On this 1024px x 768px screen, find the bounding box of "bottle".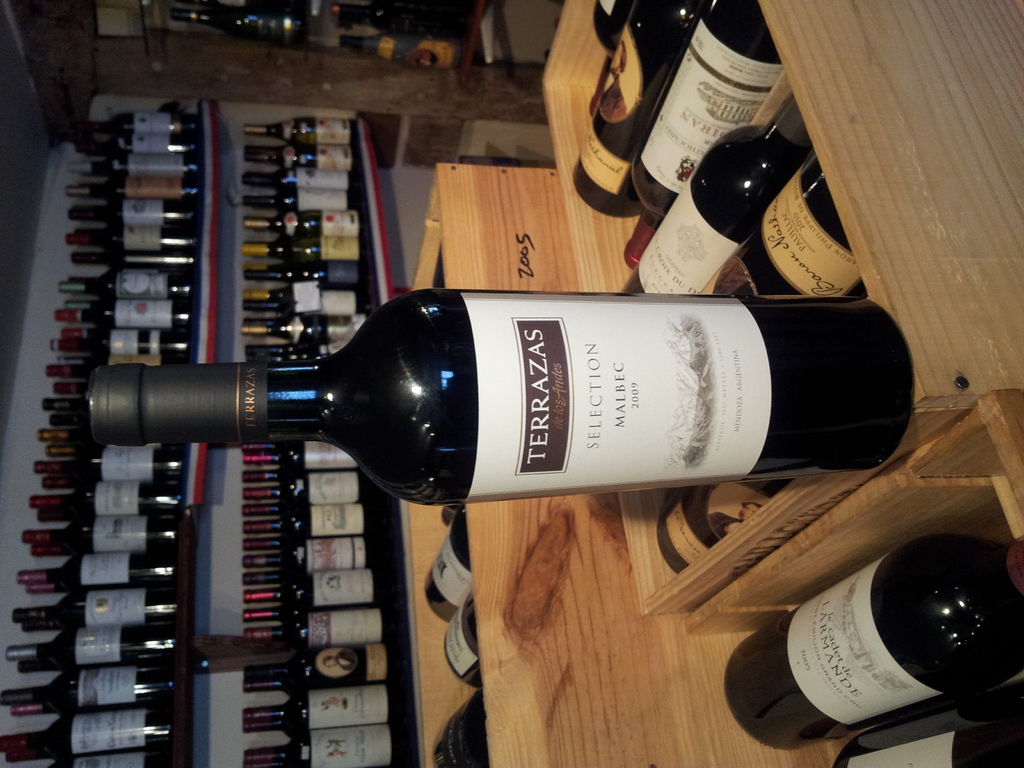
Bounding box: region(335, 8, 463, 47).
